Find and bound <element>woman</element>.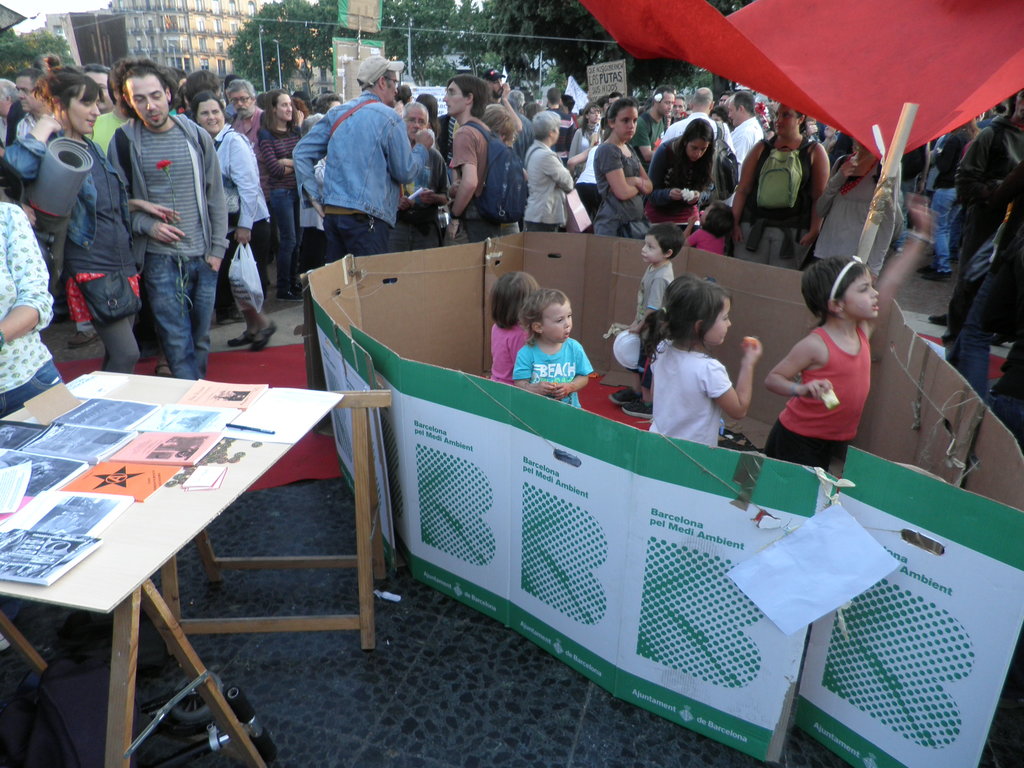
Bound: (left=3, top=62, right=177, bottom=377).
